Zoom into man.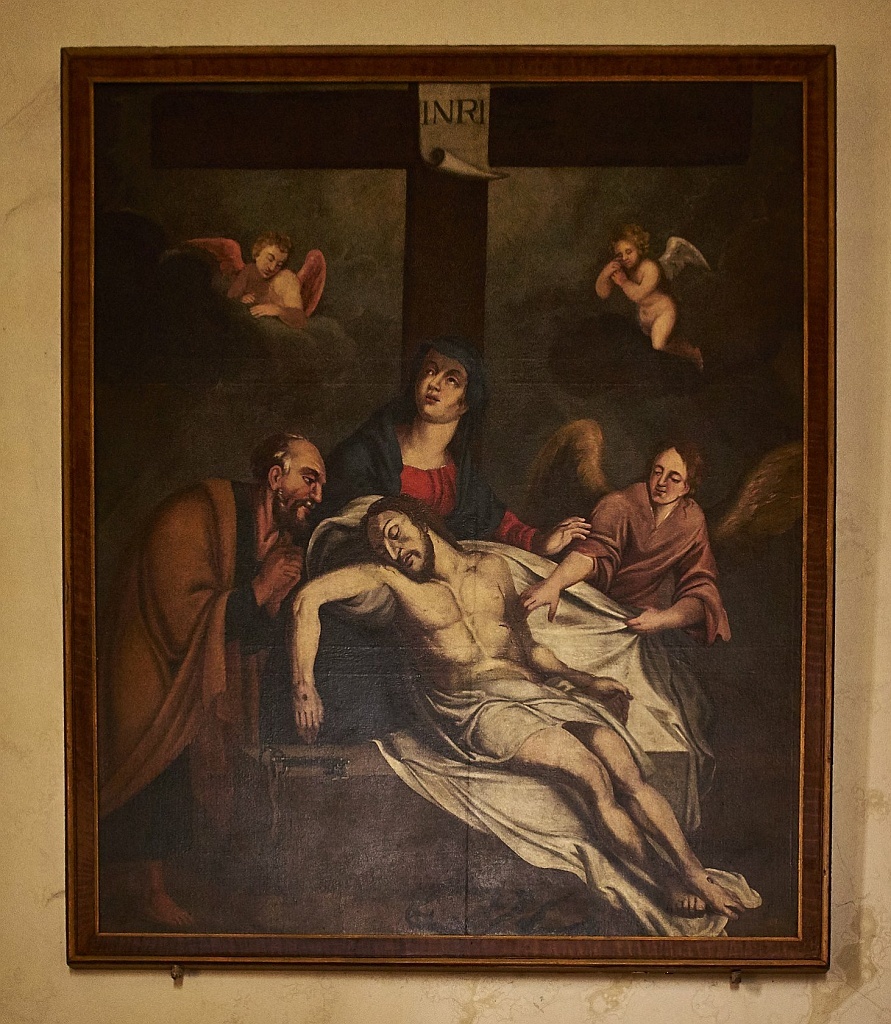
Zoom target: [289,497,758,925].
